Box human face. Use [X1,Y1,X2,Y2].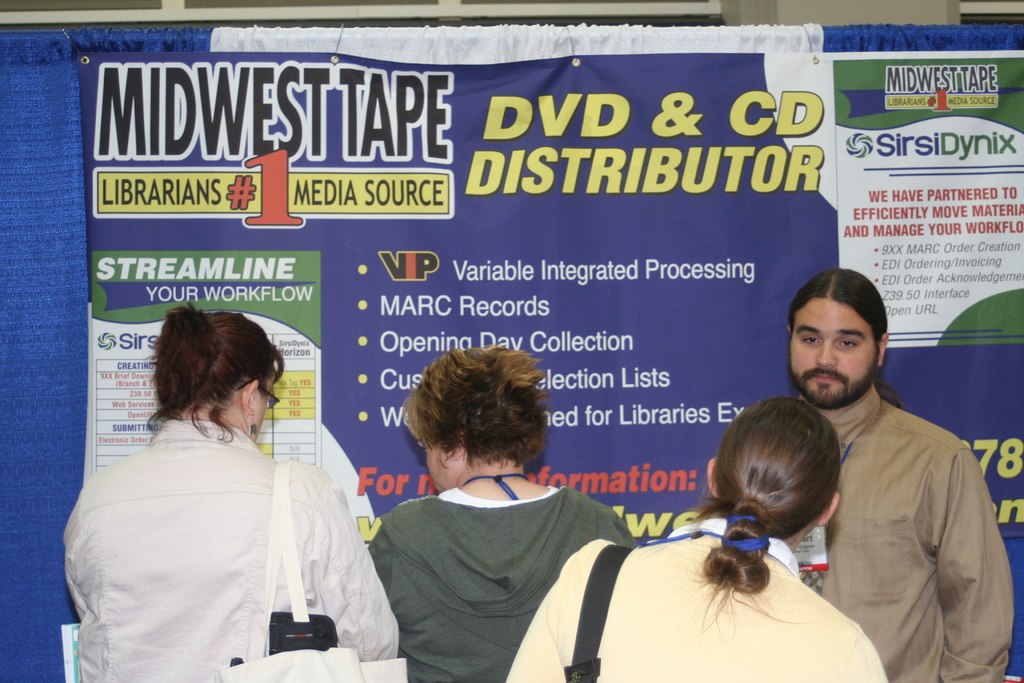
[790,299,875,393].
